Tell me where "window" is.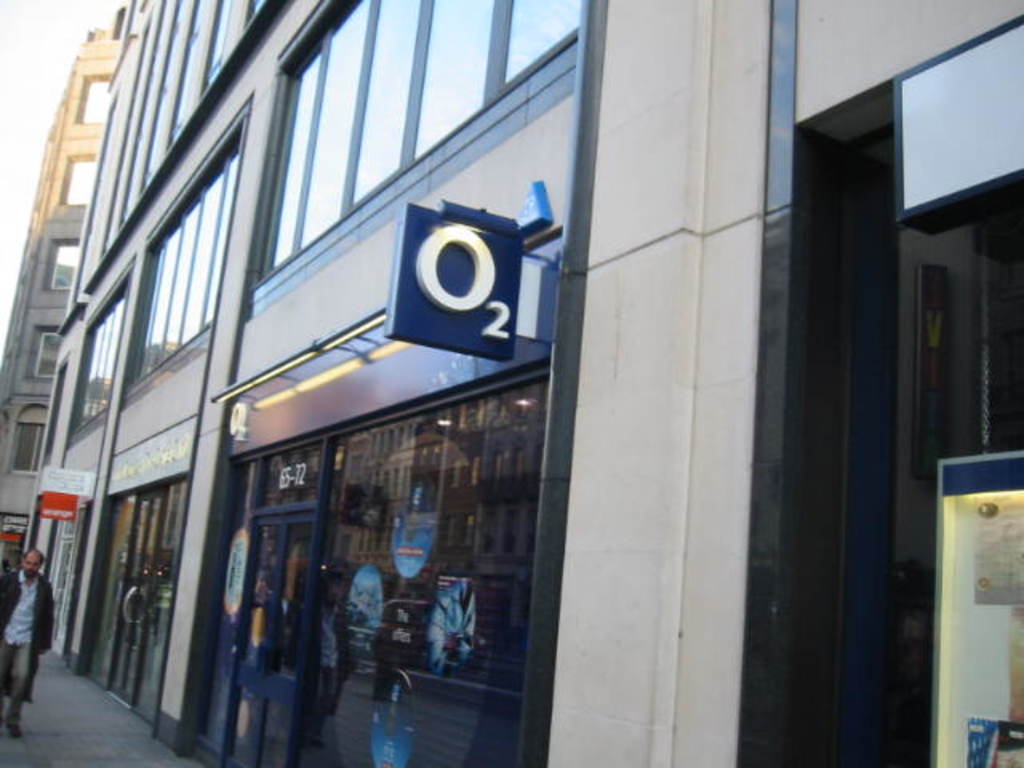
"window" is at (45, 238, 80, 294).
